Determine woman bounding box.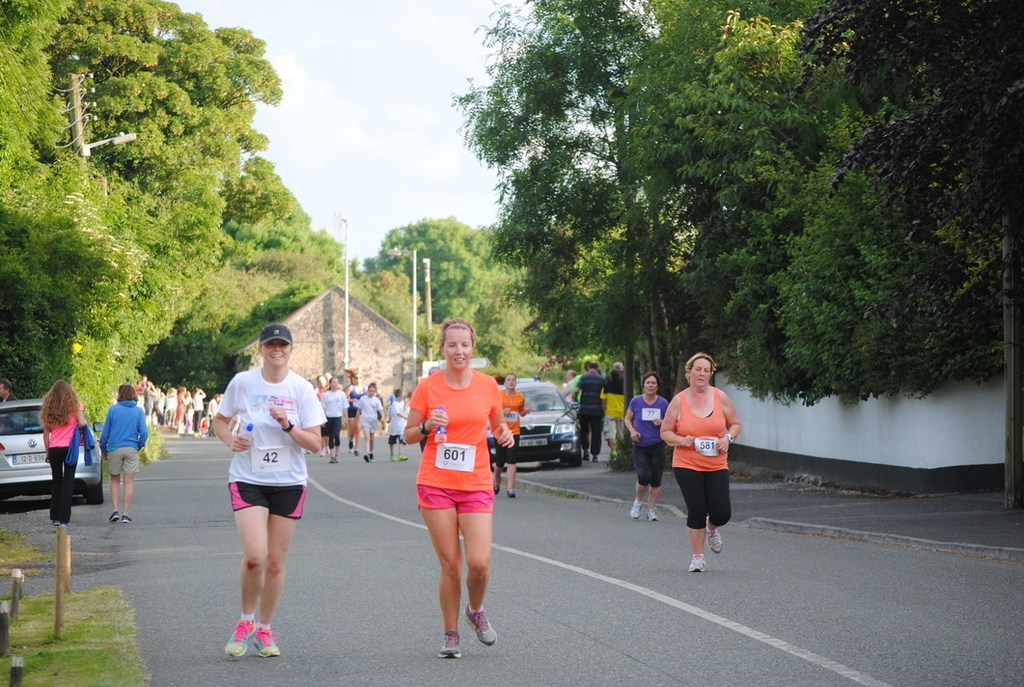
Determined: [left=211, top=321, right=324, bottom=658].
